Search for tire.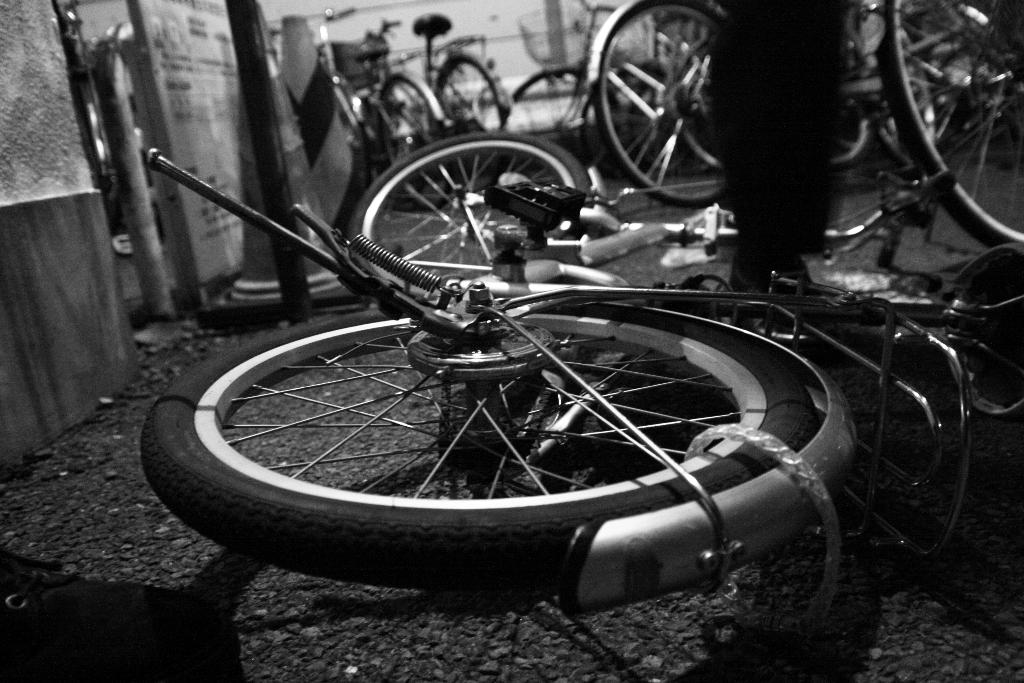
Found at l=831, t=78, r=872, b=169.
